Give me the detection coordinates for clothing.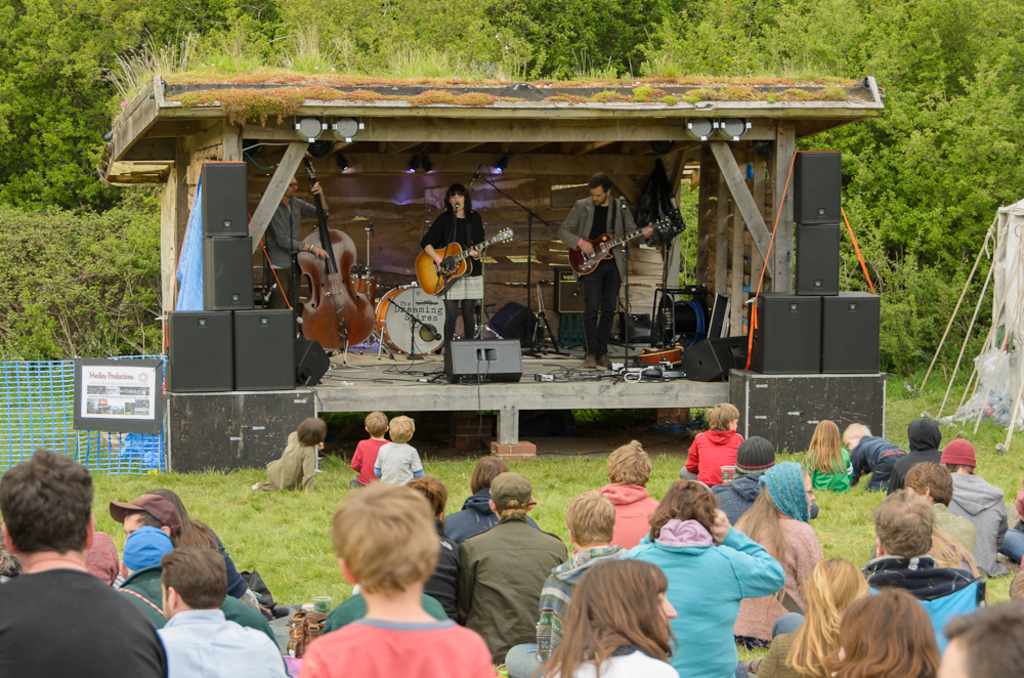
rect(296, 612, 493, 677).
